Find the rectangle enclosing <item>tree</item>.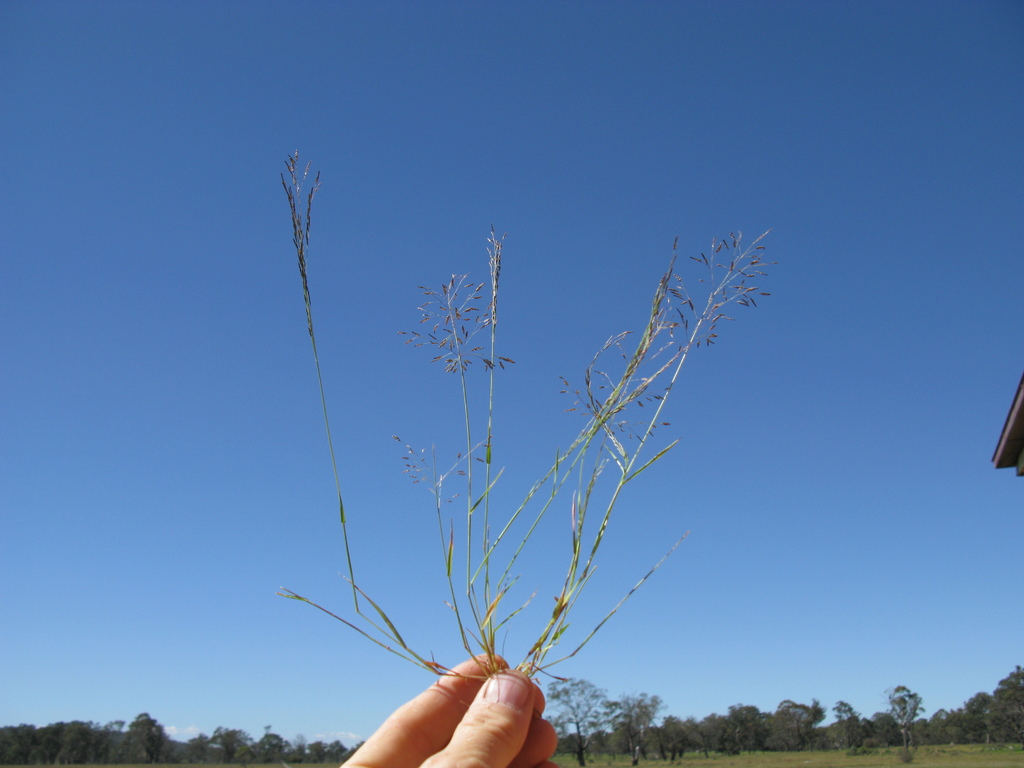
[866,708,899,751].
